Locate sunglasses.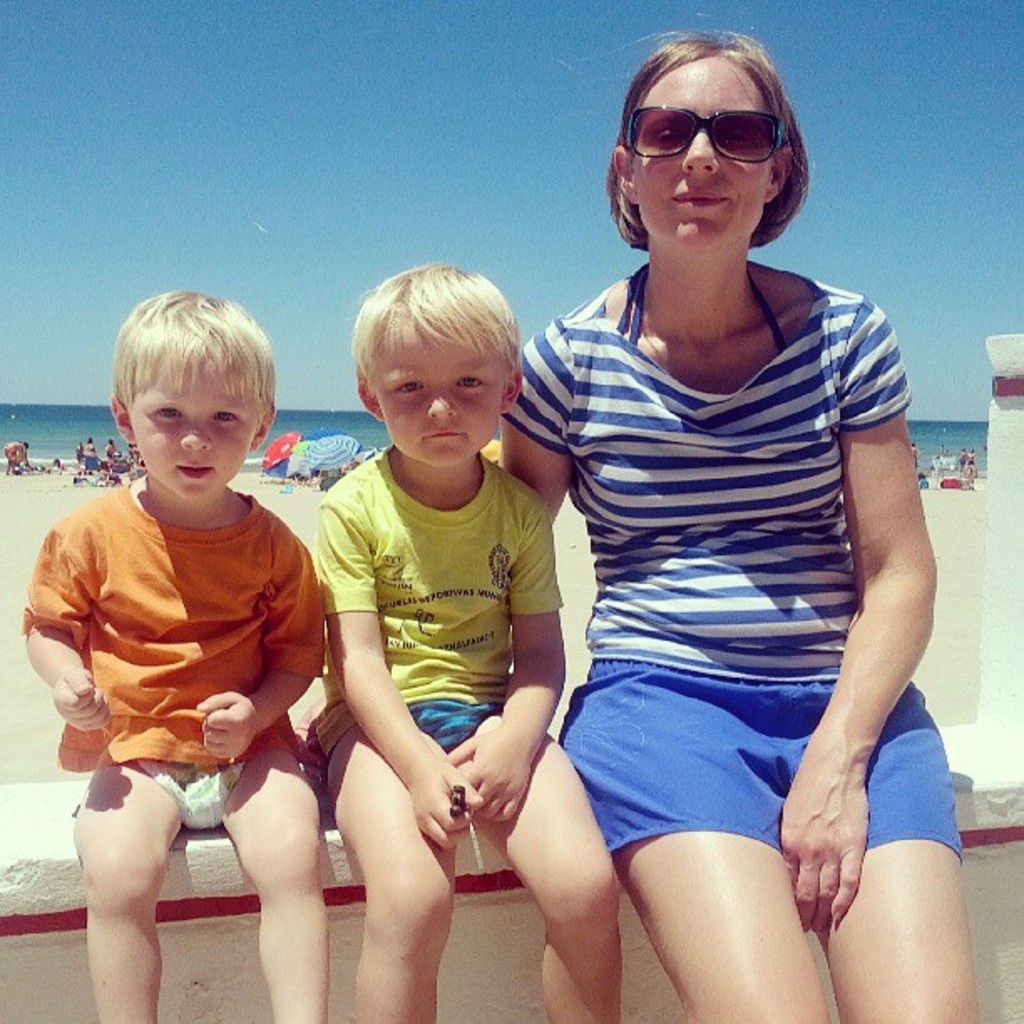
Bounding box: {"x1": 619, "y1": 97, "x2": 796, "y2": 166}.
